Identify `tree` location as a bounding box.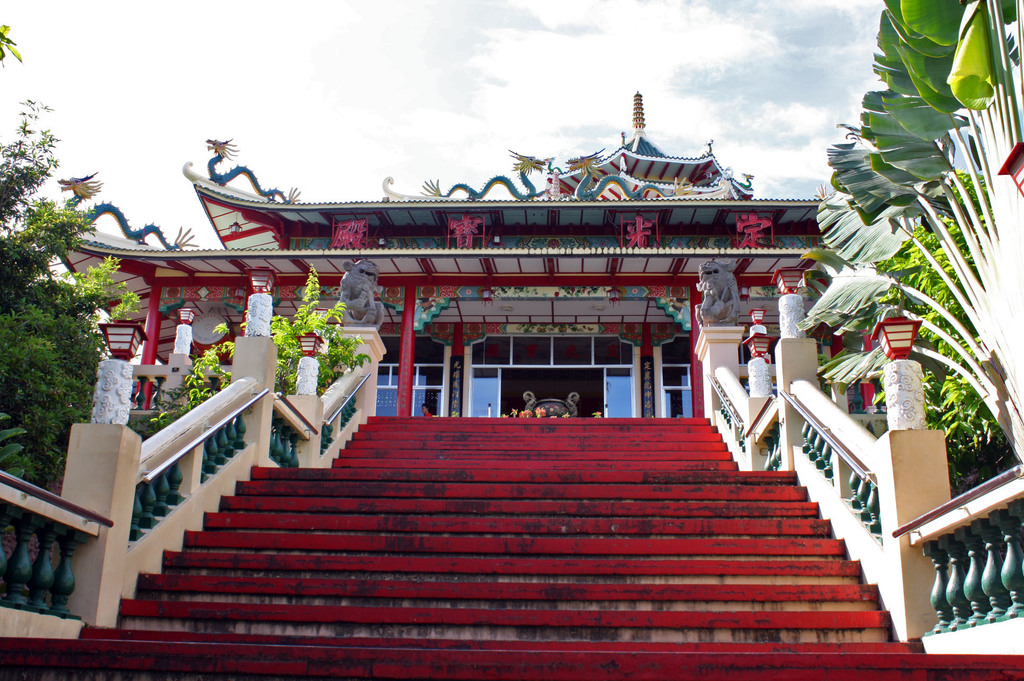
[x1=0, y1=20, x2=142, y2=490].
